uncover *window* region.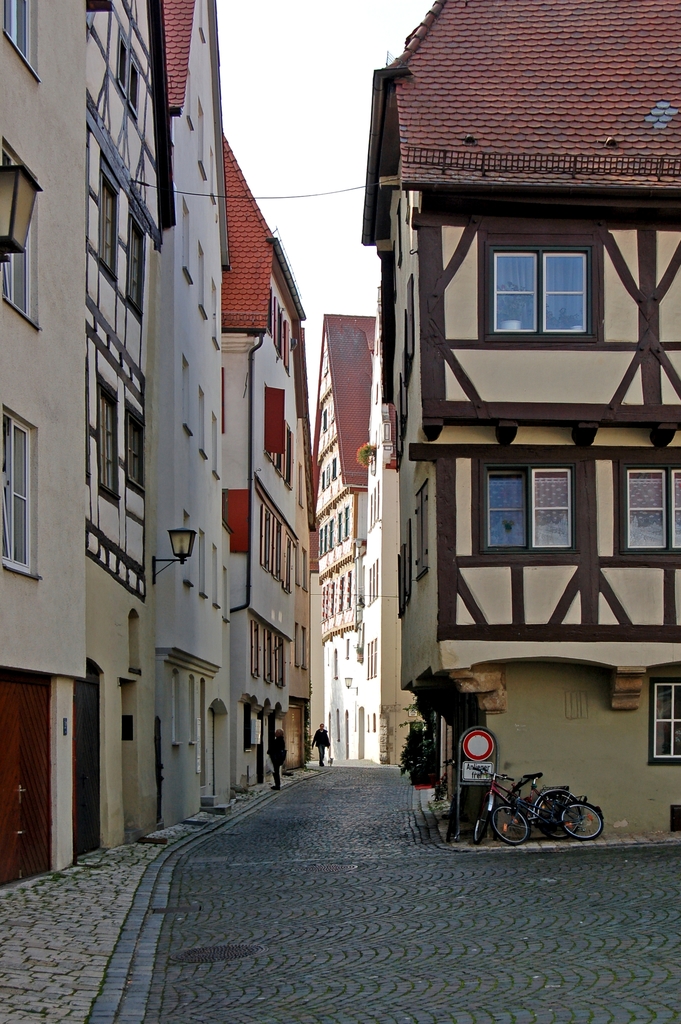
Uncovered: BBox(532, 469, 571, 559).
